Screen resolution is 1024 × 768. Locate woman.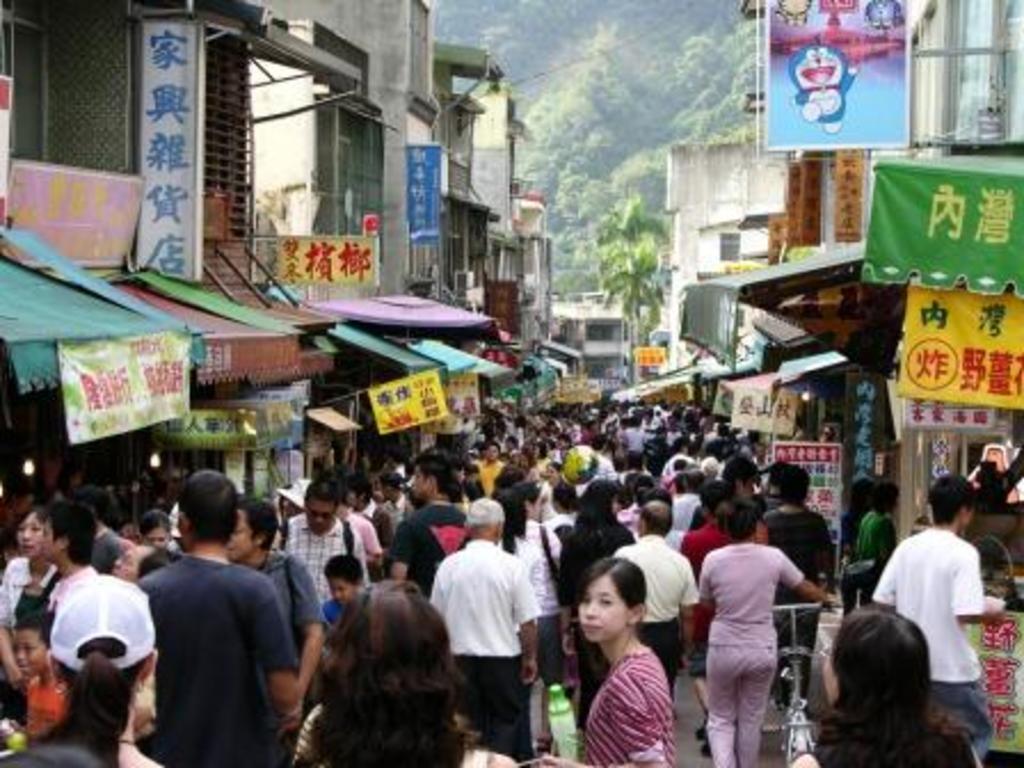
<bbox>219, 498, 322, 766</bbox>.
